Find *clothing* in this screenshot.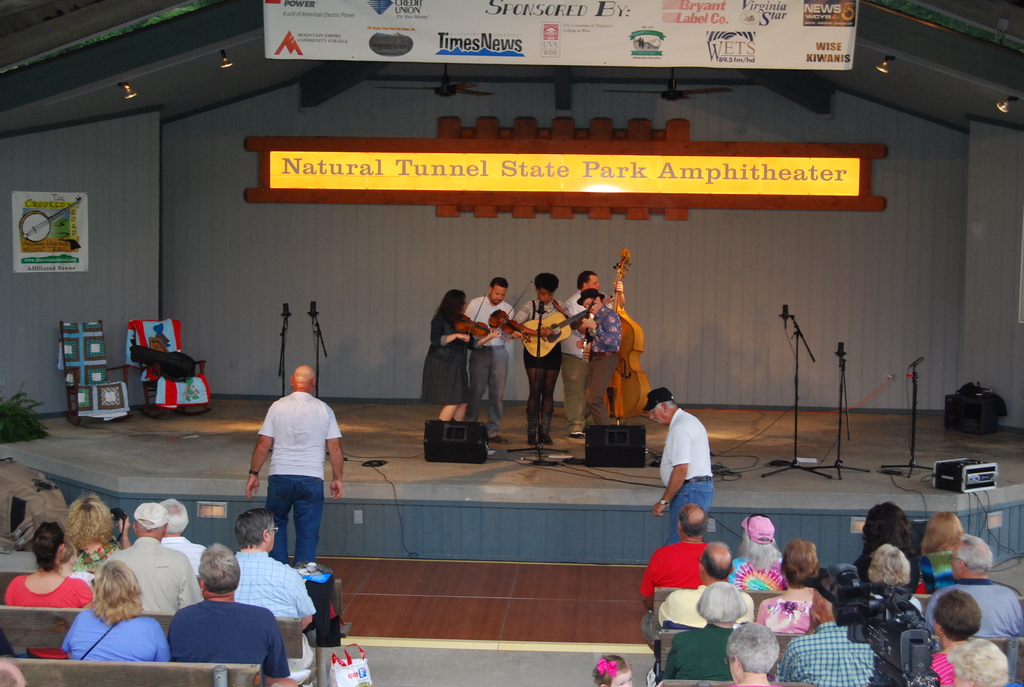
The bounding box for *clothing* is crop(144, 601, 271, 681).
